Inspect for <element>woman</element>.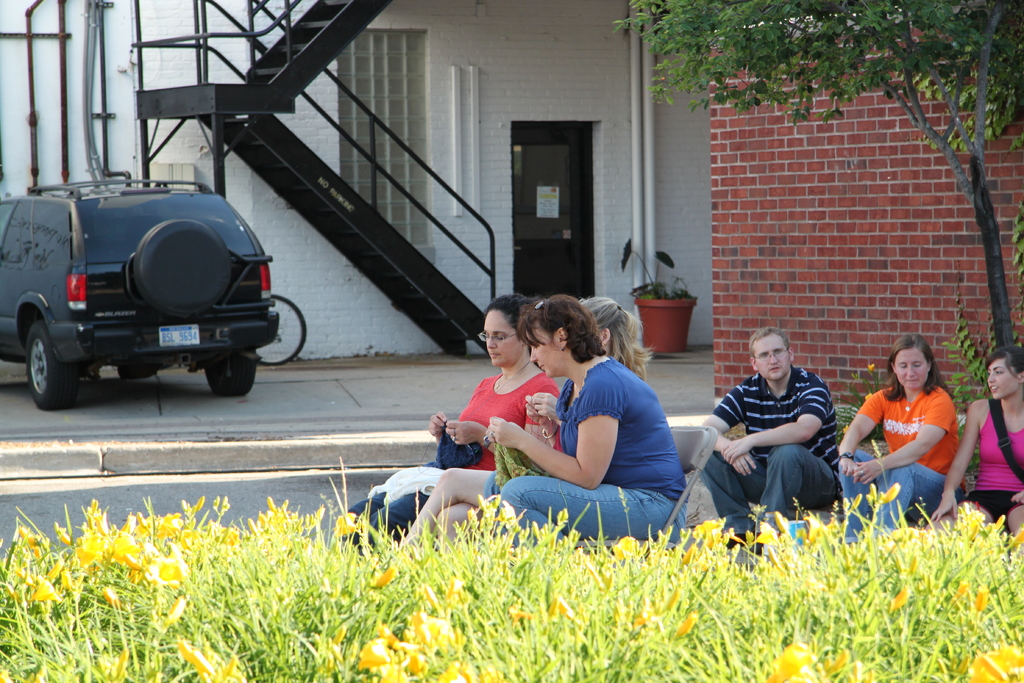
Inspection: x1=855 y1=331 x2=971 y2=526.
